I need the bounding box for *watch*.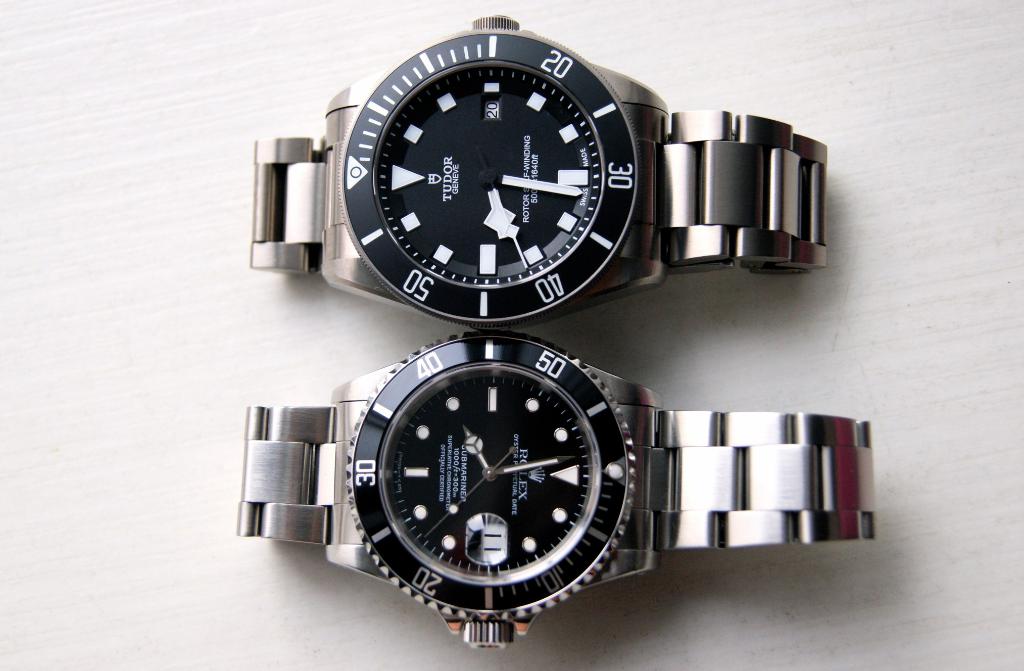
Here it is: rect(249, 13, 829, 328).
